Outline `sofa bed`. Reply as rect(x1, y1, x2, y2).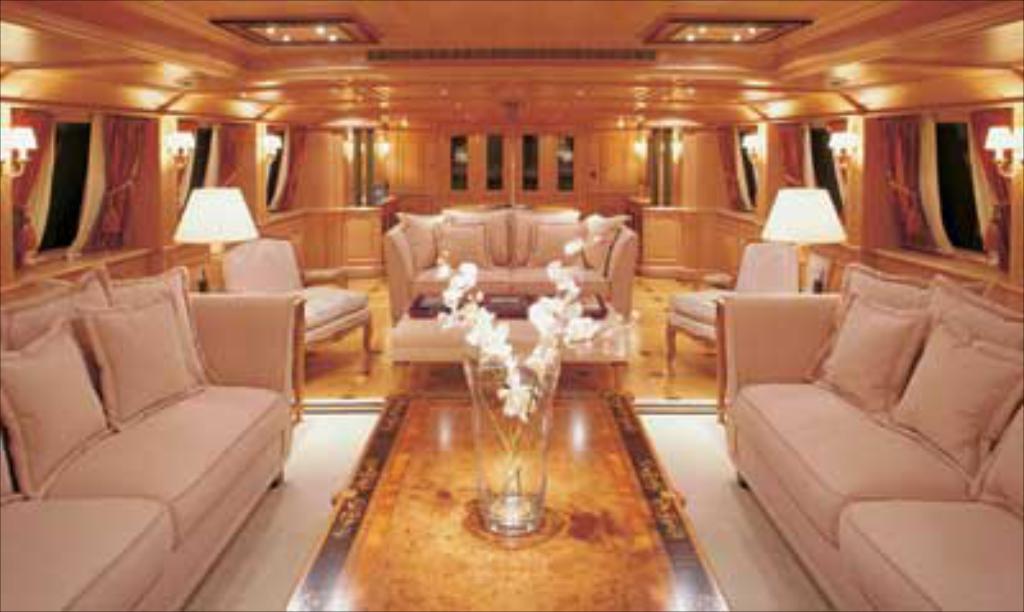
rect(666, 238, 847, 371).
